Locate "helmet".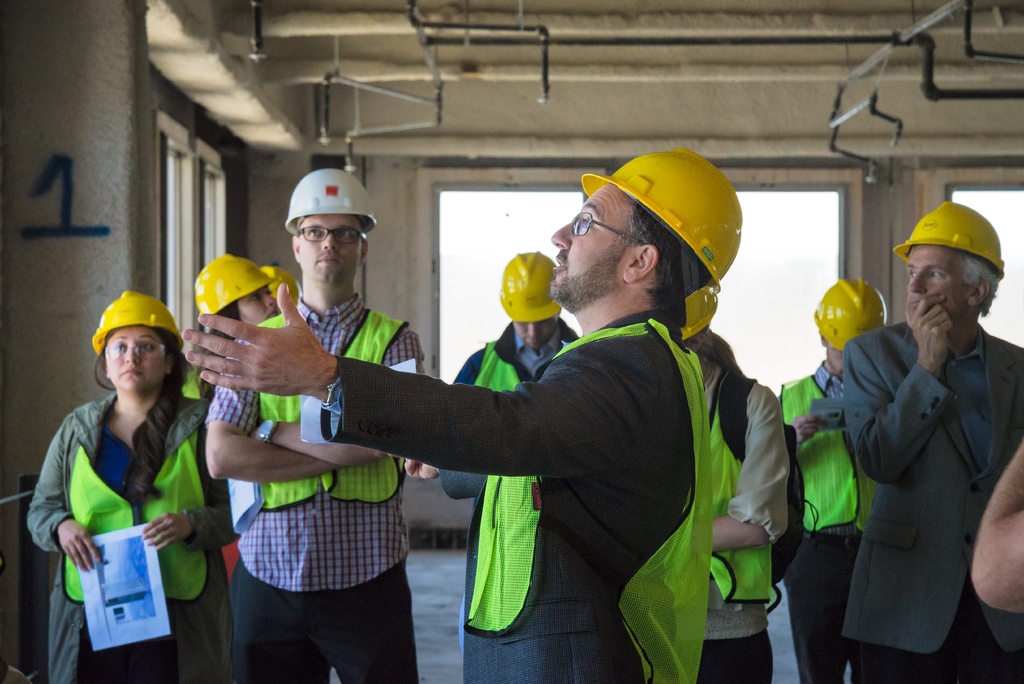
Bounding box: Rect(90, 291, 177, 355).
